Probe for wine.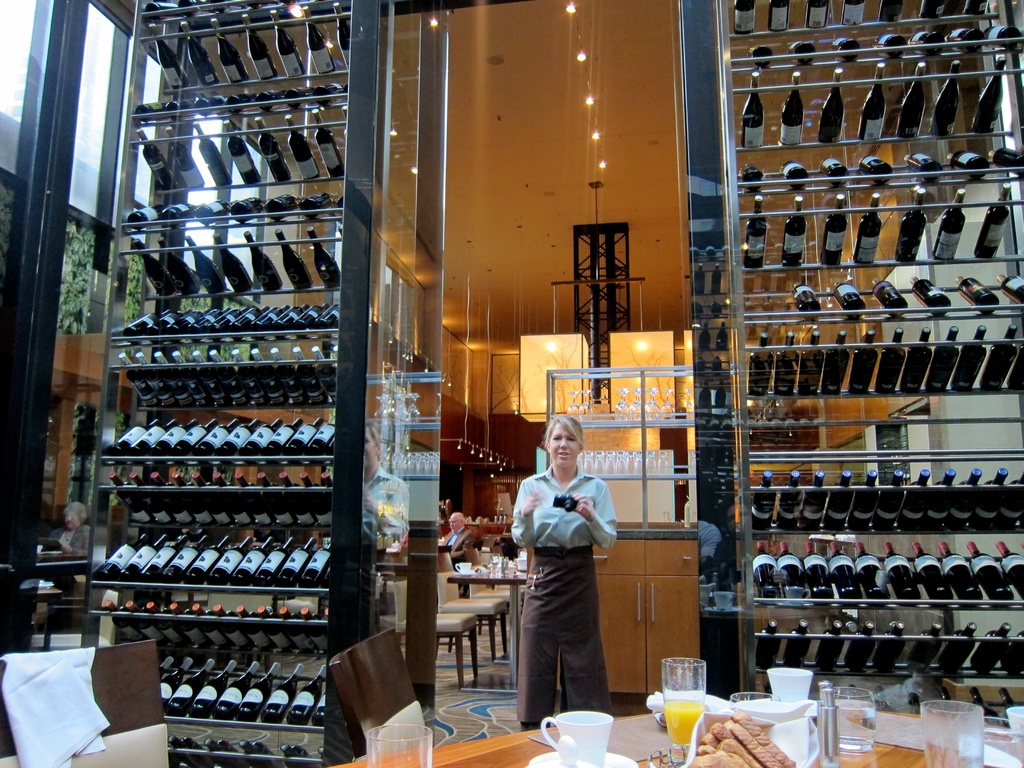
Probe result: bbox(253, 350, 291, 404).
